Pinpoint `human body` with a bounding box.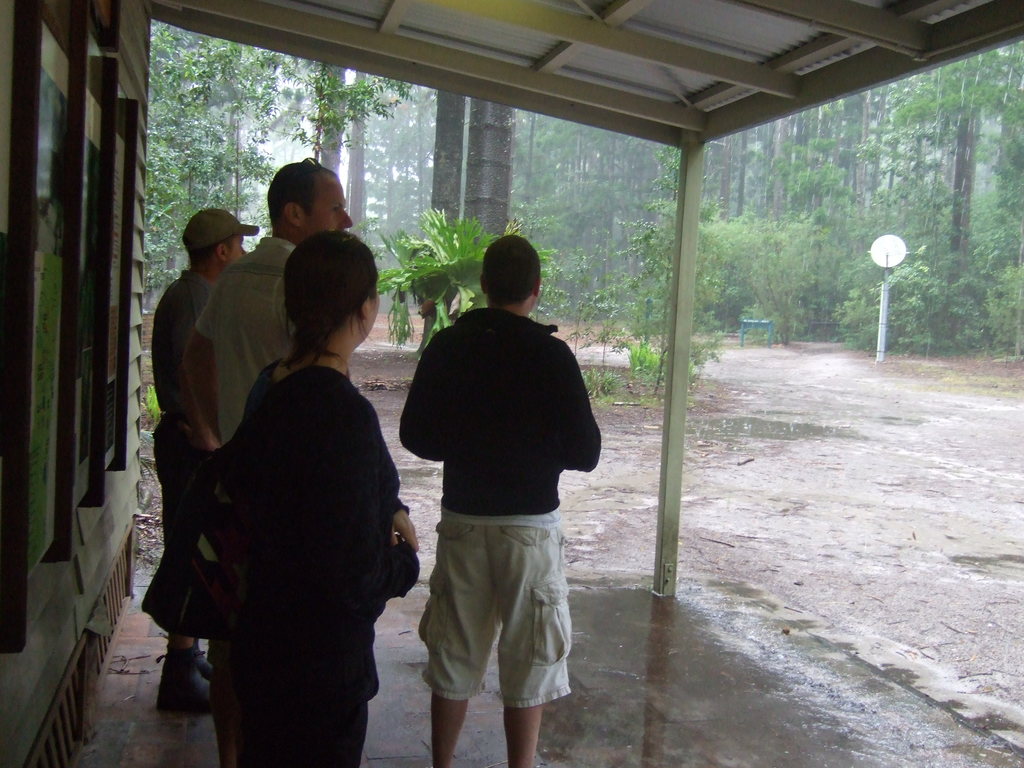
crop(142, 208, 246, 723).
